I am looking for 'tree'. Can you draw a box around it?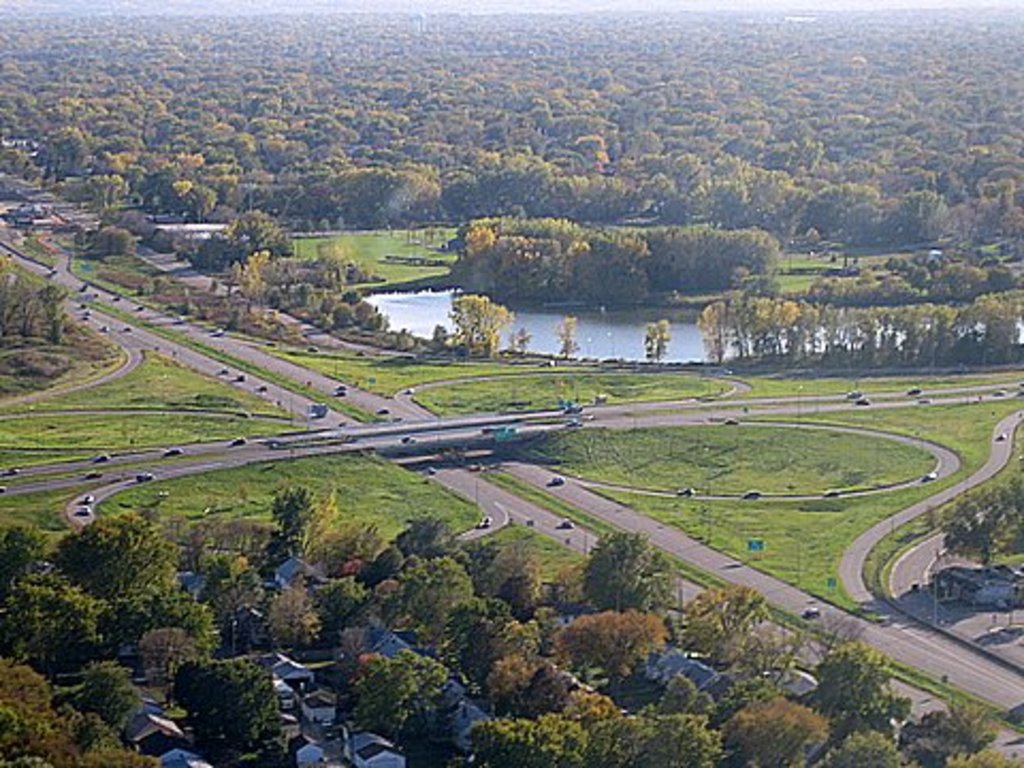
Sure, the bounding box is bbox=[809, 642, 896, 721].
